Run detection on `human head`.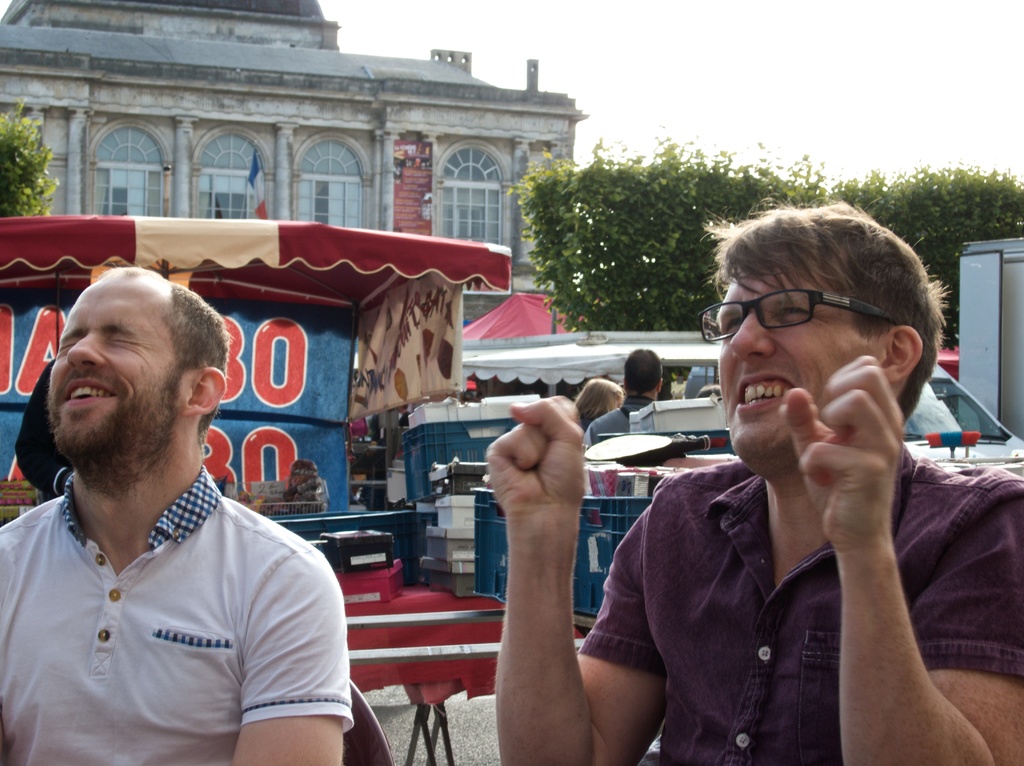
Result: Rect(45, 261, 229, 498).
